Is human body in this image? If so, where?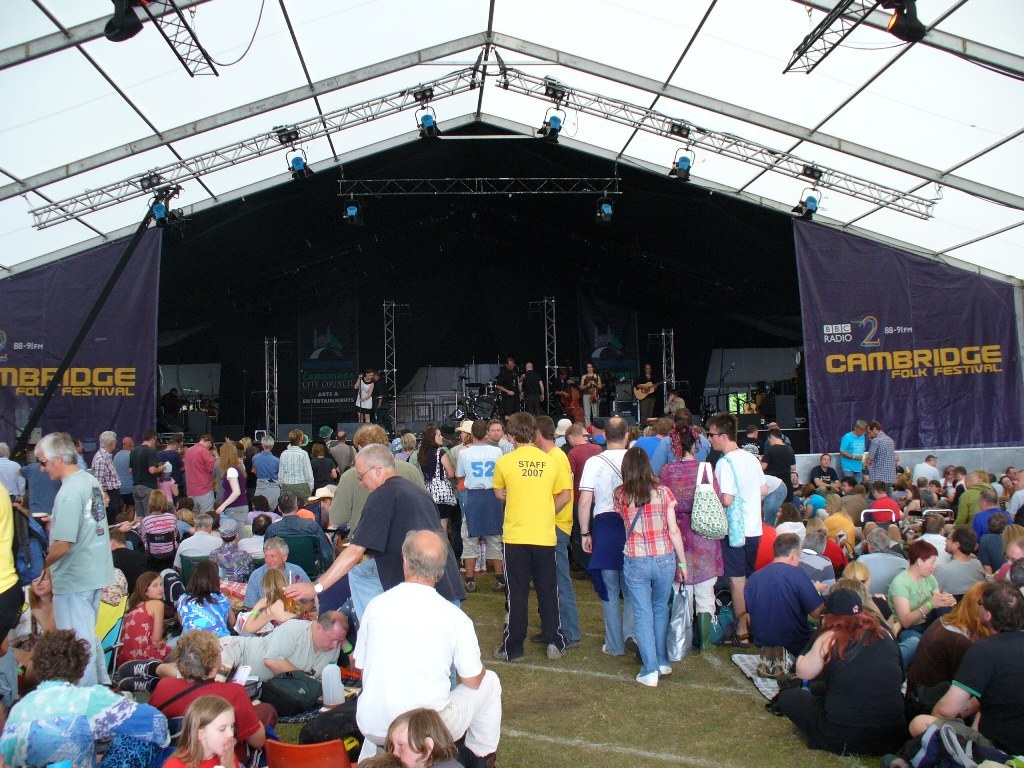
Yes, at [left=945, top=585, right=1018, bottom=766].
